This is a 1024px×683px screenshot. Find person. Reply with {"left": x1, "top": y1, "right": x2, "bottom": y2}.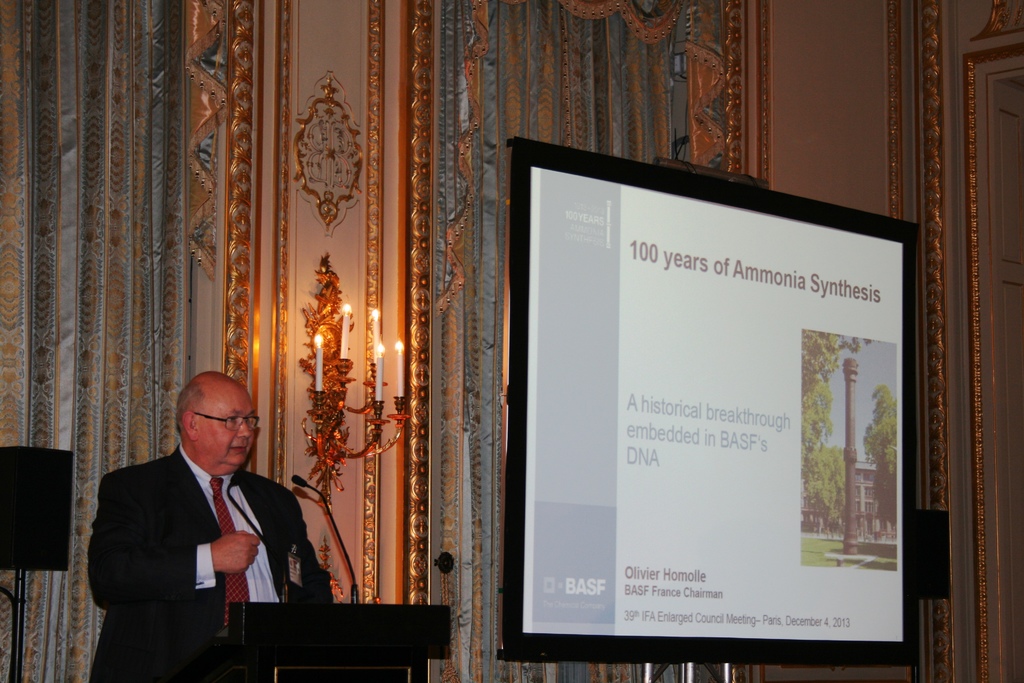
{"left": 86, "top": 372, "right": 333, "bottom": 682}.
